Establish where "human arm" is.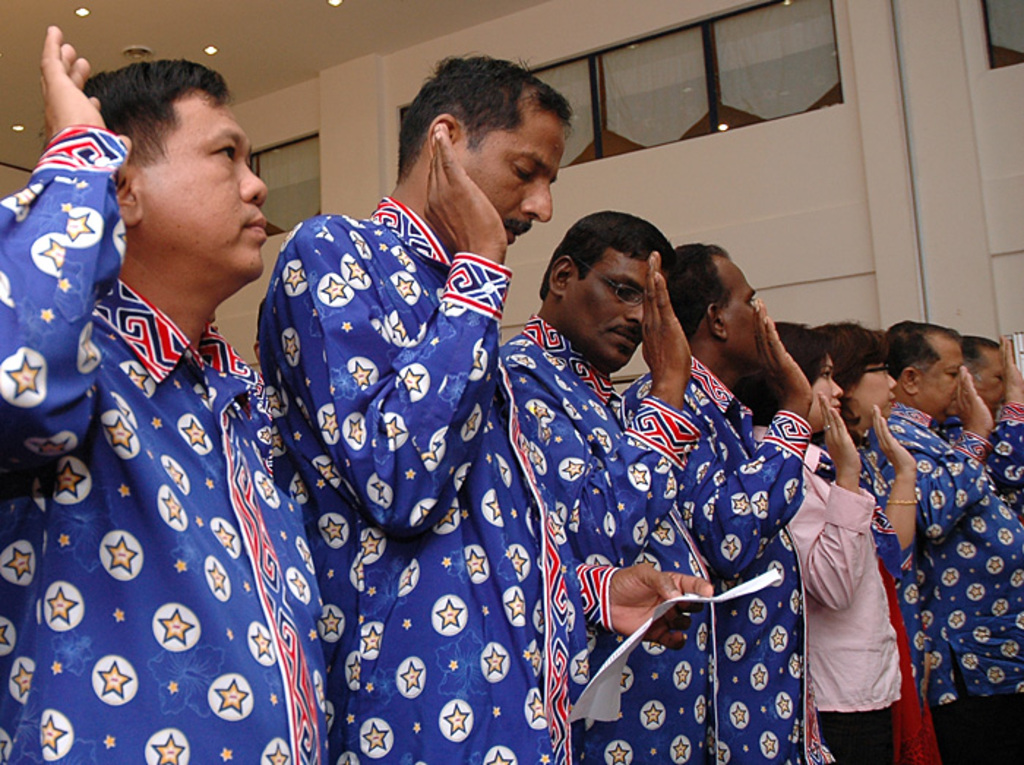
Established at x1=262, y1=108, x2=506, y2=537.
